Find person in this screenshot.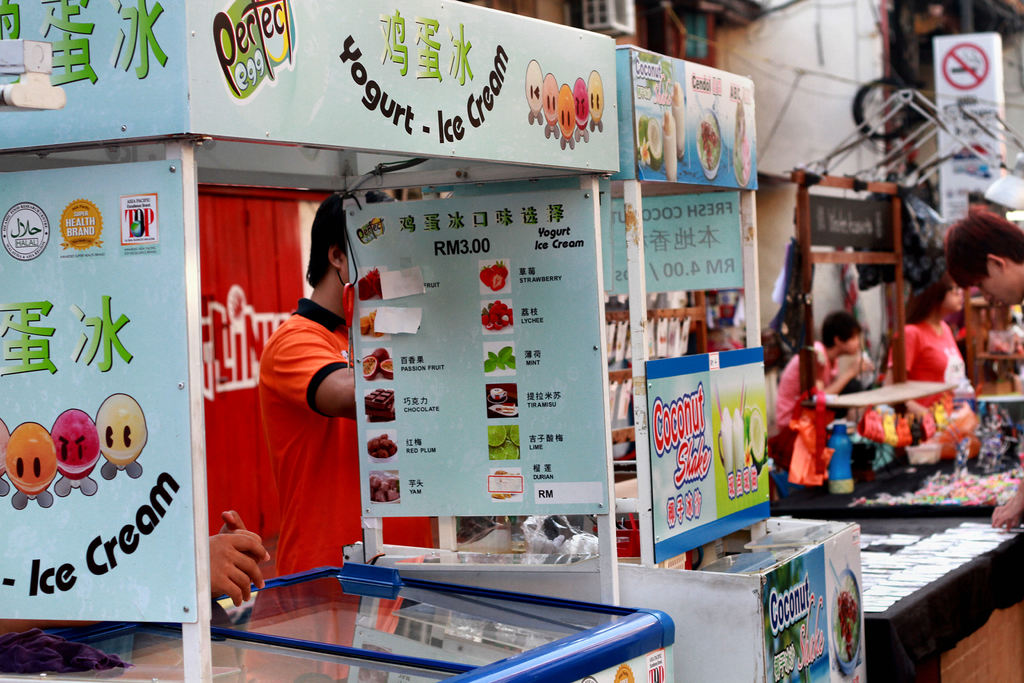
The bounding box for person is <box>879,270,975,443</box>.
